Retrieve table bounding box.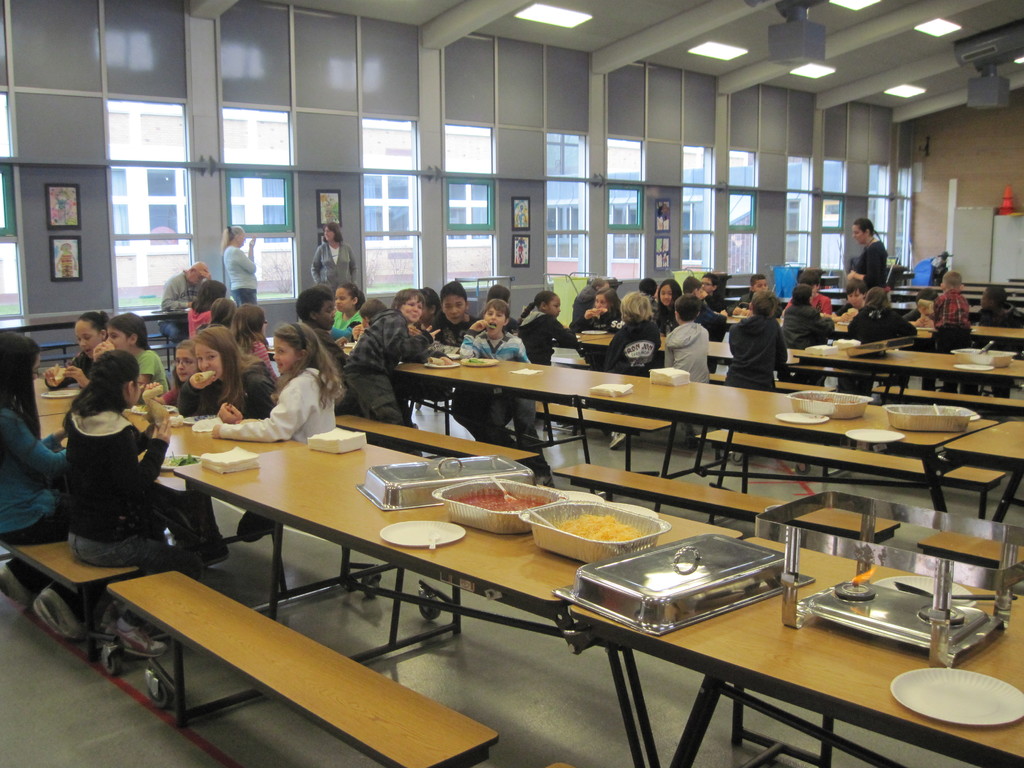
Bounding box: (727, 285, 749, 298).
